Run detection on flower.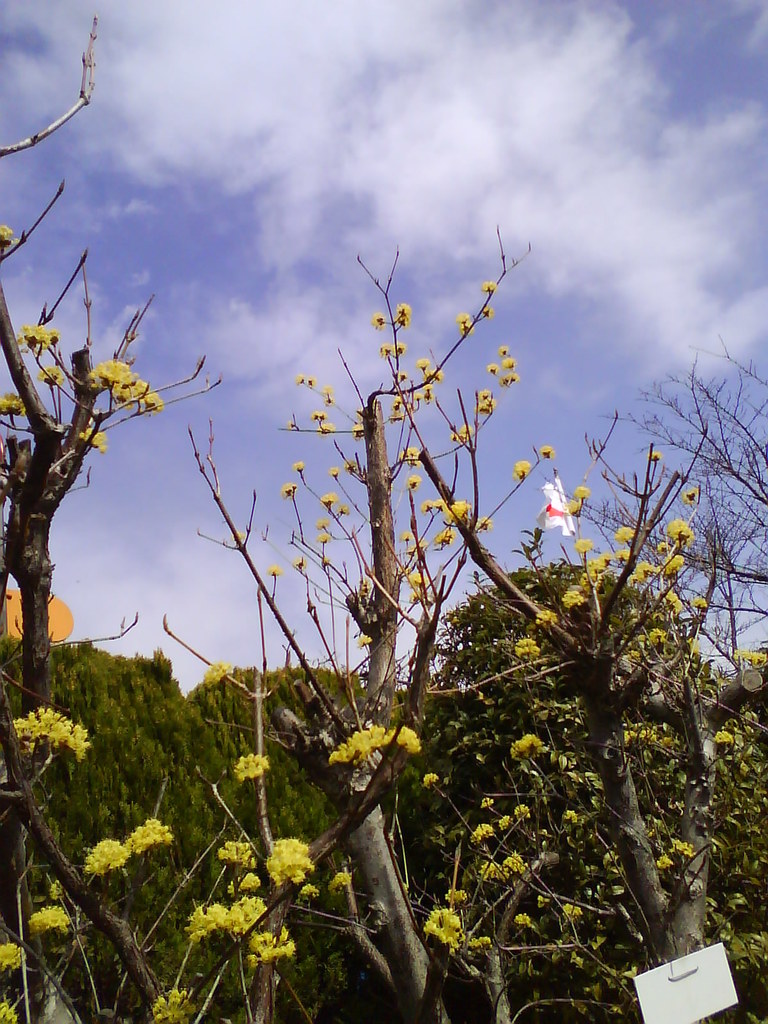
Result: x1=732, y1=649, x2=767, y2=668.
